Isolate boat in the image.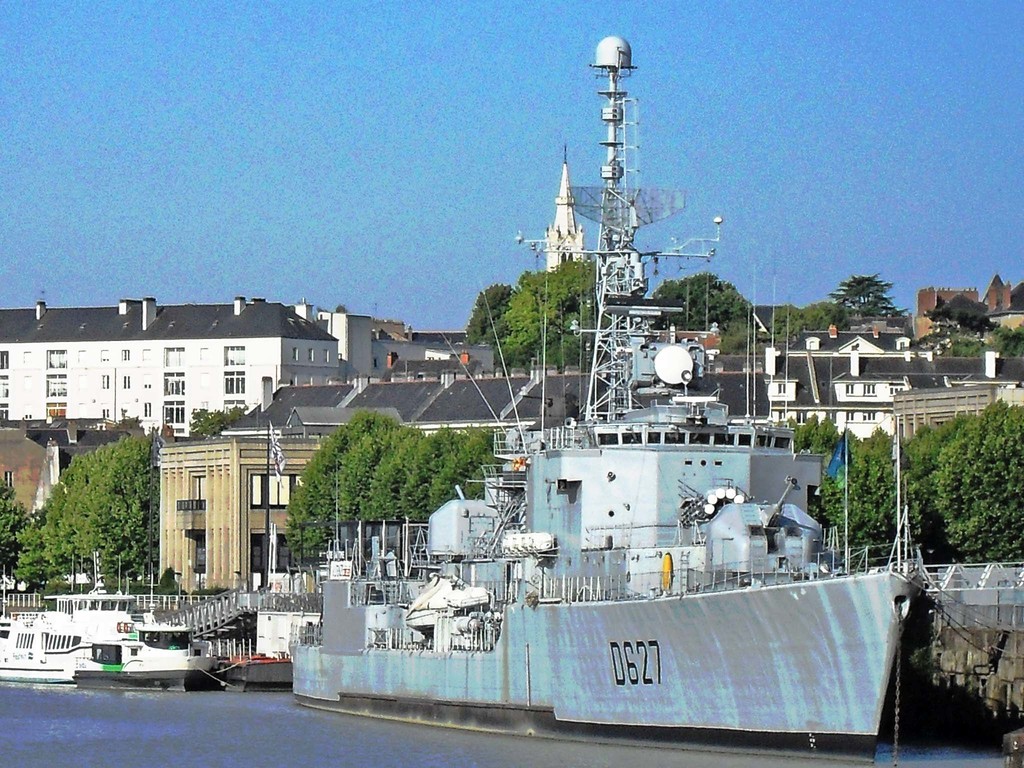
Isolated region: crop(292, 33, 942, 762).
